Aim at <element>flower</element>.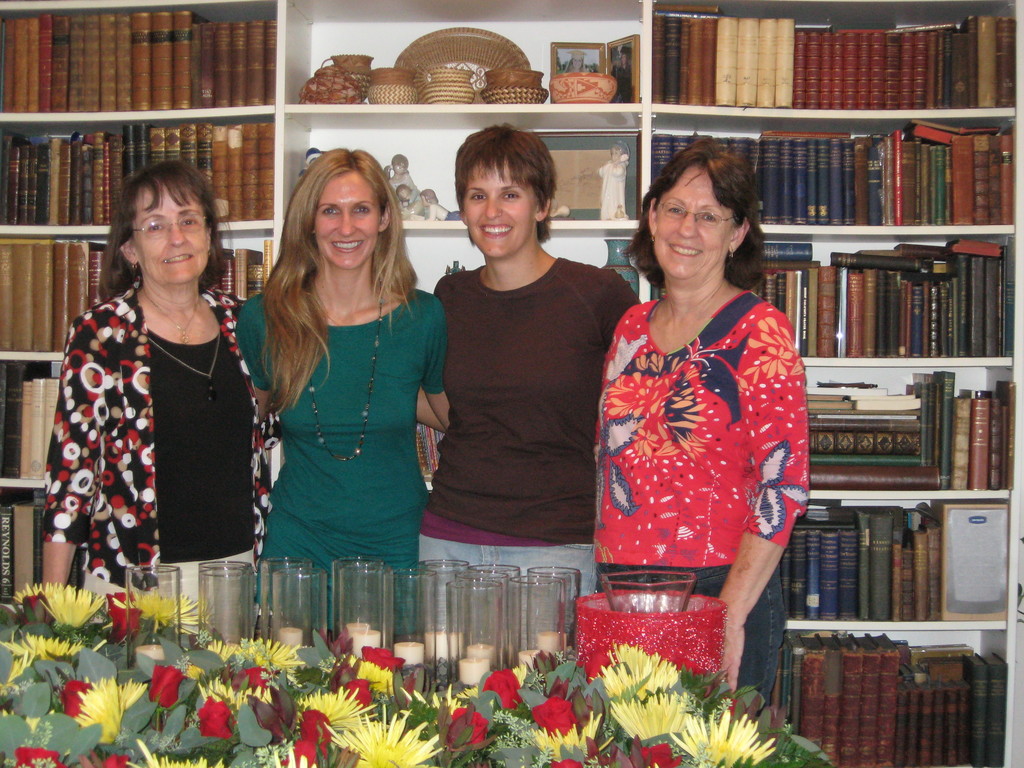
Aimed at crop(198, 678, 234, 706).
